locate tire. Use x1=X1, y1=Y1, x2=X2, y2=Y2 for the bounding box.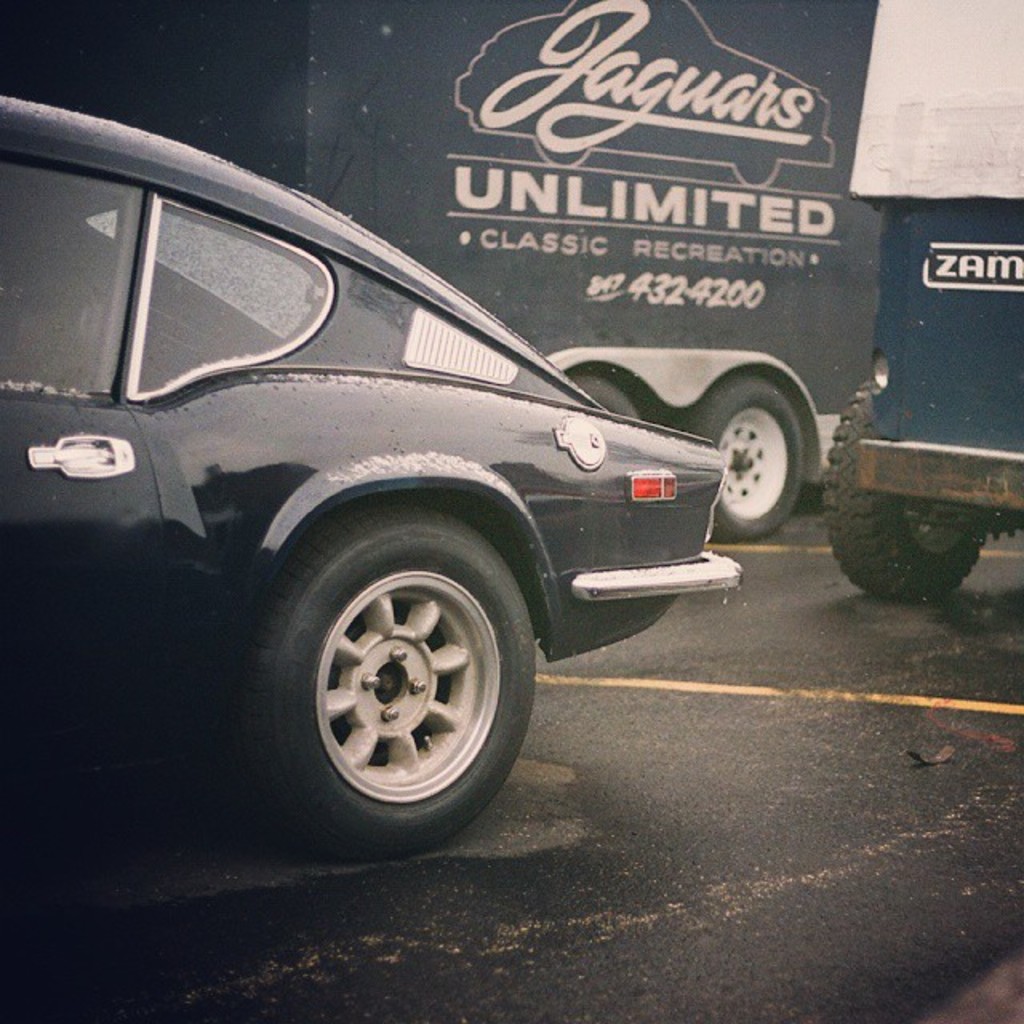
x1=563, y1=374, x2=640, y2=418.
